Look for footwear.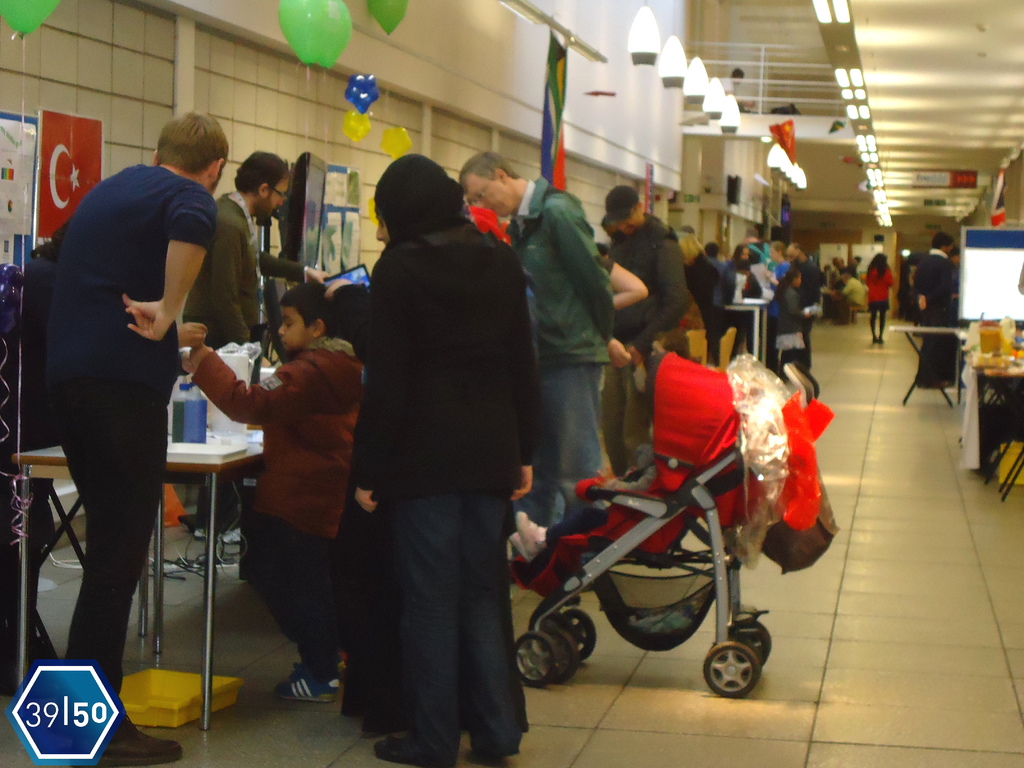
Found: left=506, top=532, right=532, bottom=559.
